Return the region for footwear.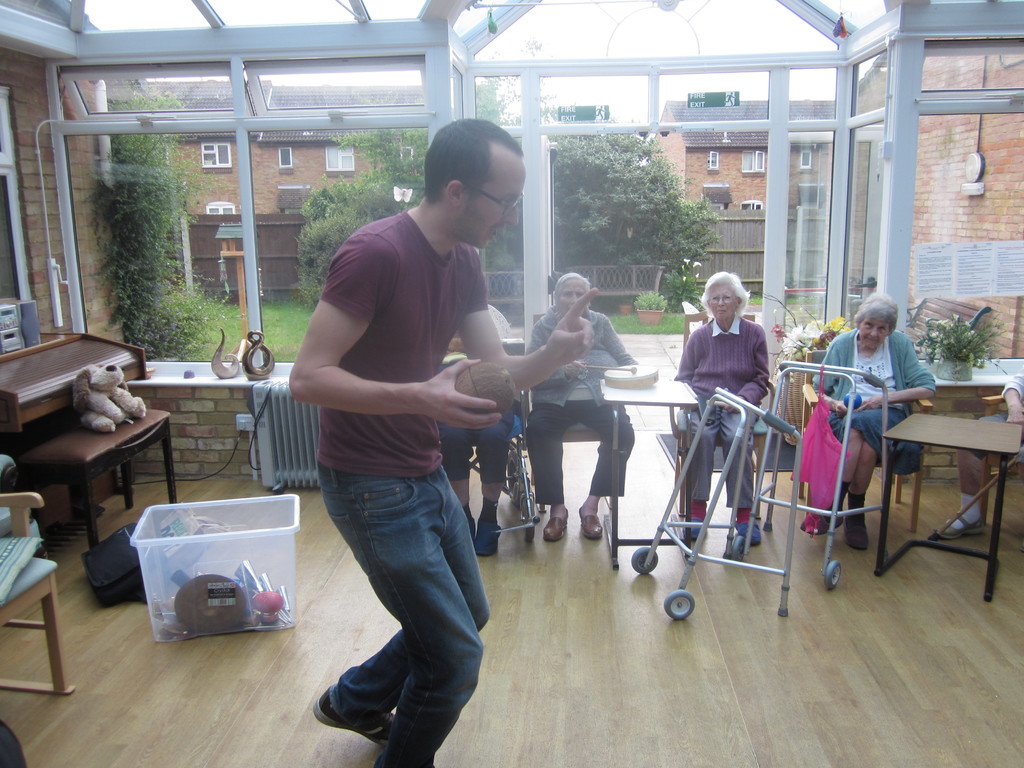
l=578, t=505, r=604, b=538.
